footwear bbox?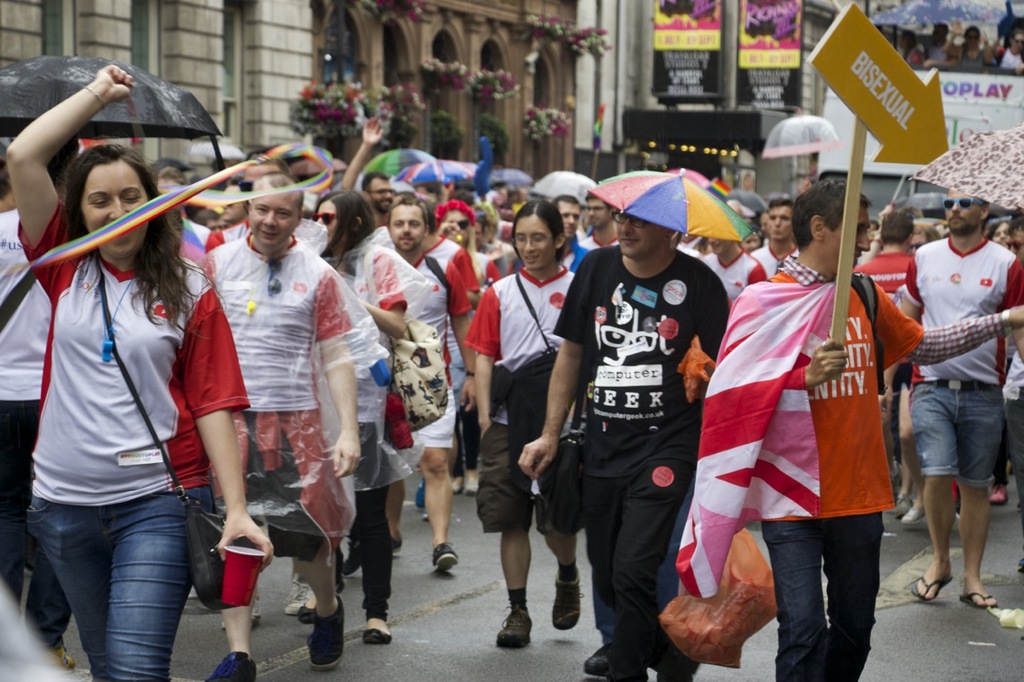
{"x1": 306, "y1": 595, "x2": 347, "y2": 673}
